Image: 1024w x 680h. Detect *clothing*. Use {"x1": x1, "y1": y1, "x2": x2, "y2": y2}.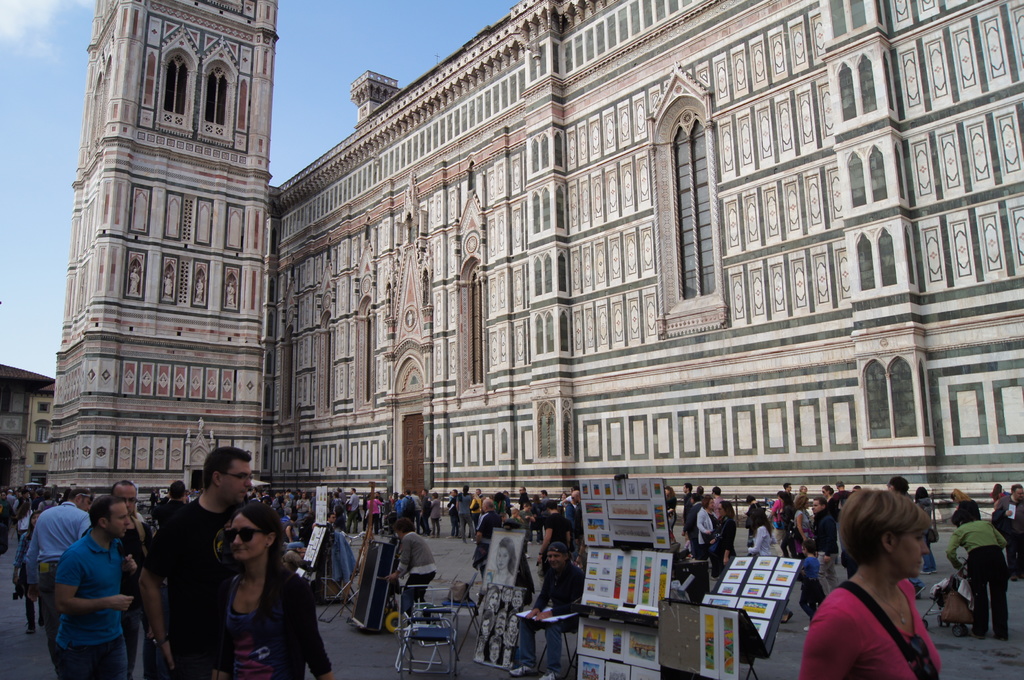
{"x1": 54, "y1": 532, "x2": 127, "y2": 679}.
